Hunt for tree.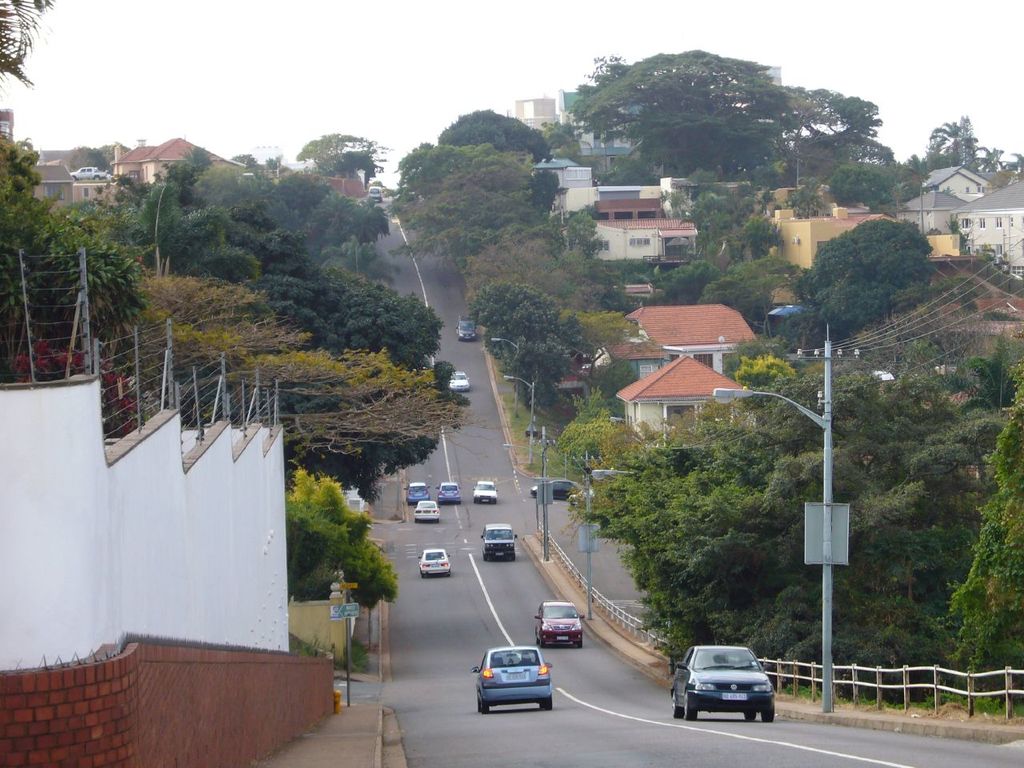
Hunted down at [left=800, top=225, right=932, bottom=328].
